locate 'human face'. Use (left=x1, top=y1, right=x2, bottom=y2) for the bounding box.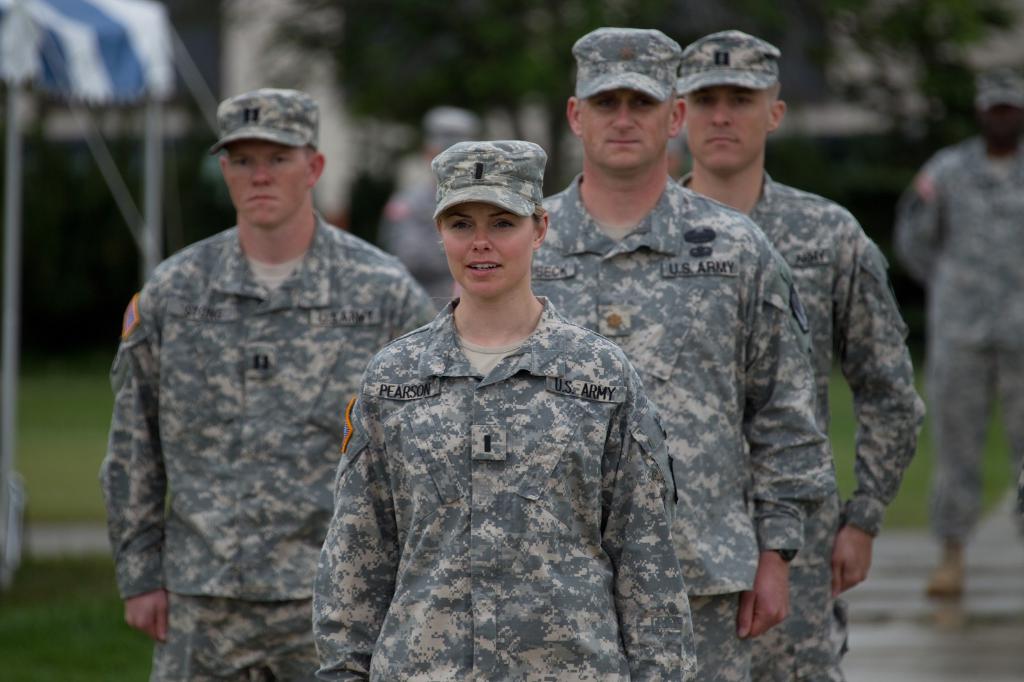
(left=578, top=88, right=668, bottom=171).
